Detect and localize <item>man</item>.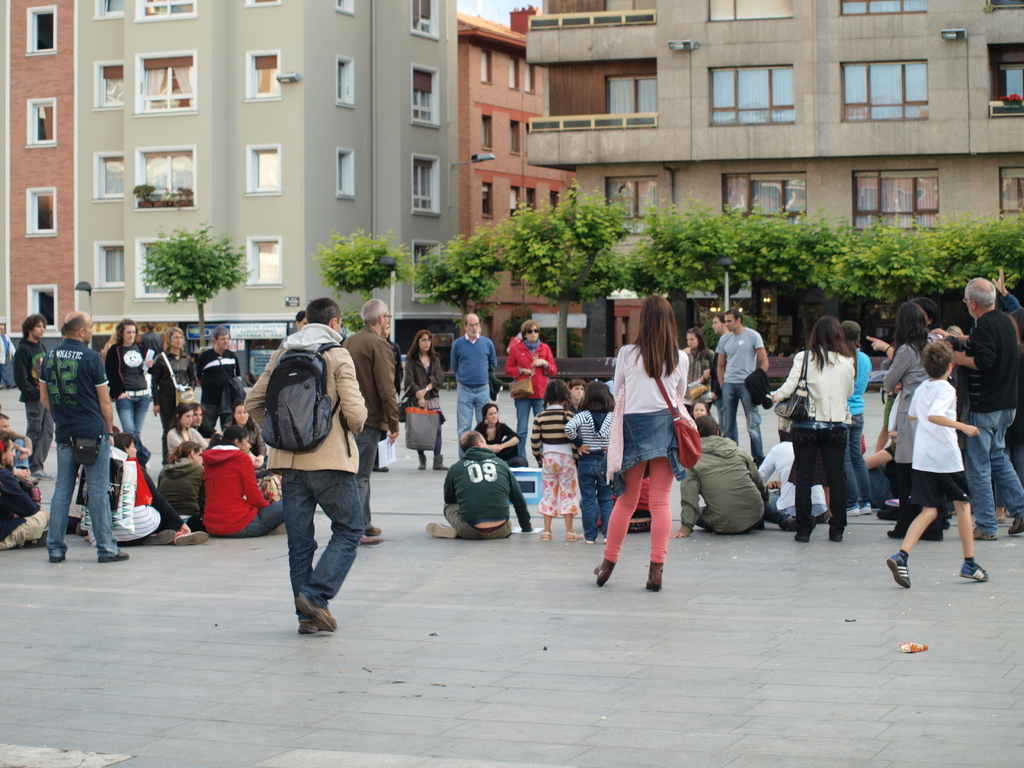
Localized at [x1=342, y1=297, x2=403, y2=545].
